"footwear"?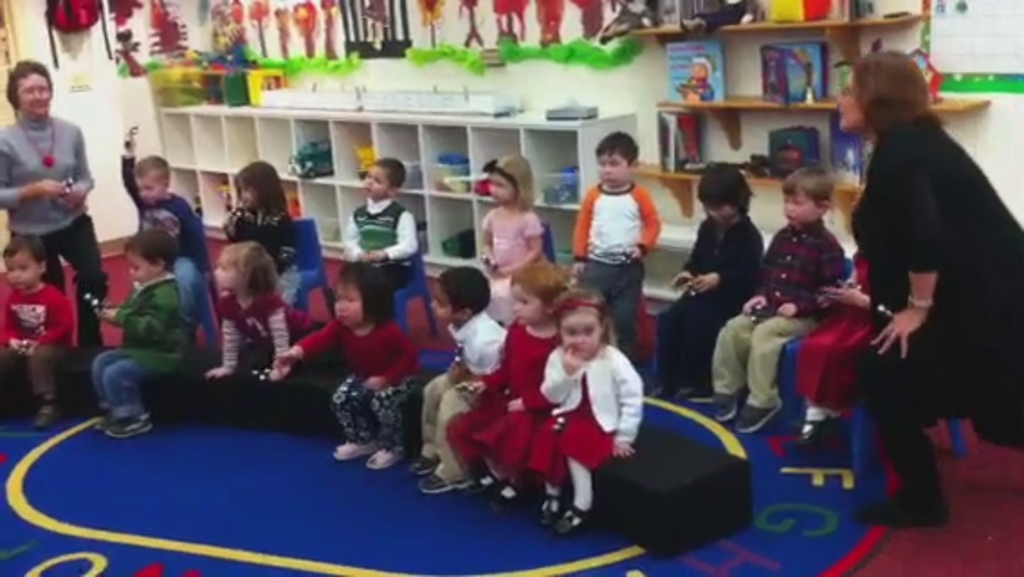
<region>362, 440, 411, 469</region>
